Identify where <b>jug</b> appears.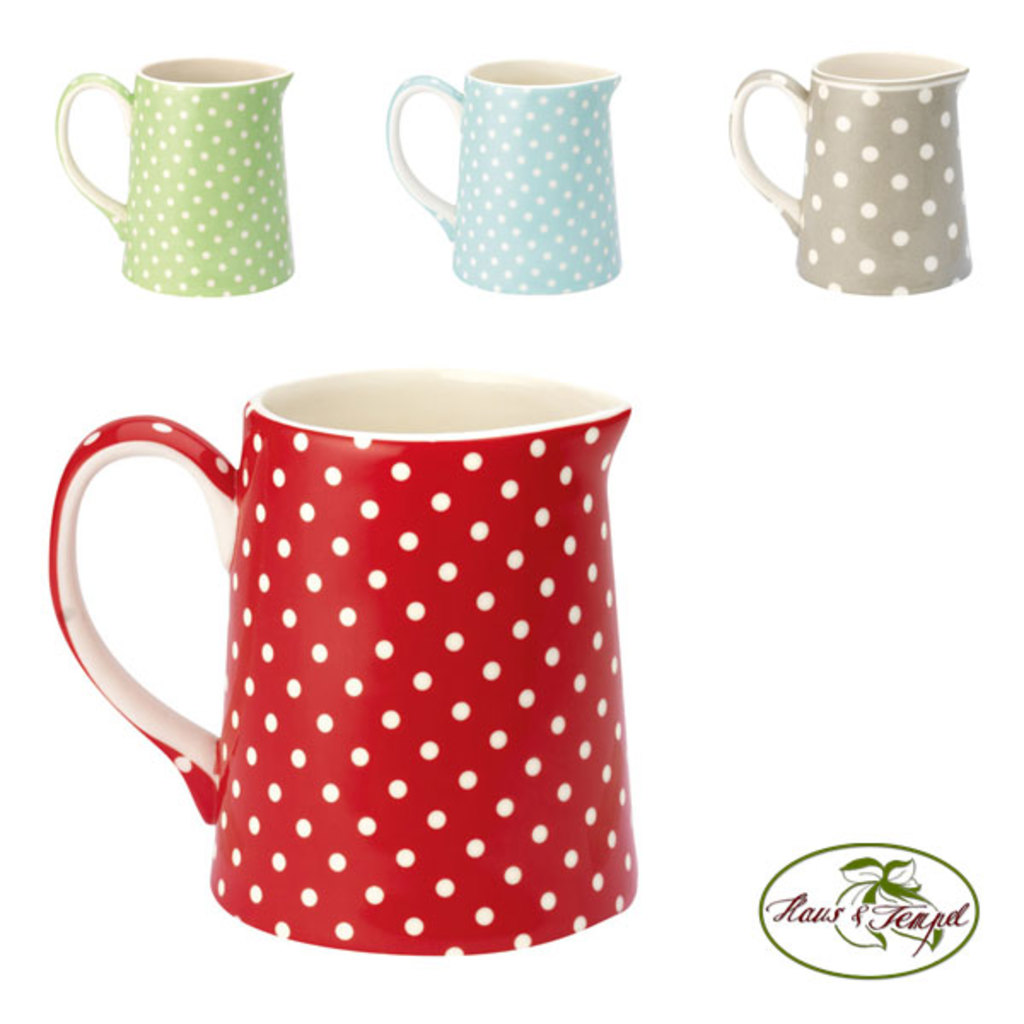
Appears at 730:48:975:297.
